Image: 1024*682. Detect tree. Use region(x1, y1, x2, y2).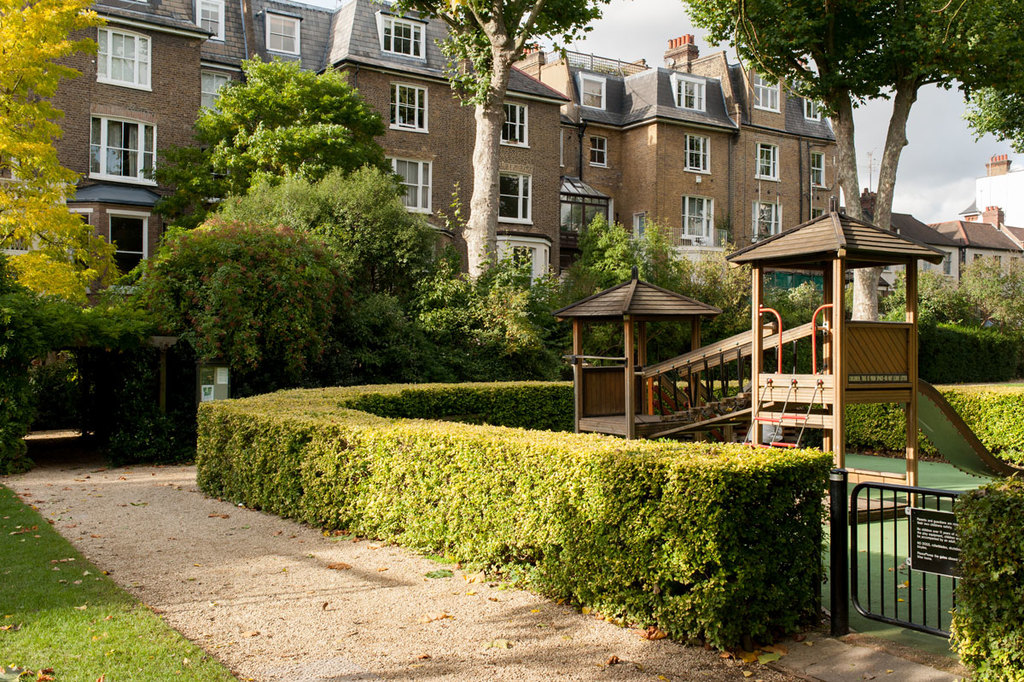
region(138, 50, 415, 224).
